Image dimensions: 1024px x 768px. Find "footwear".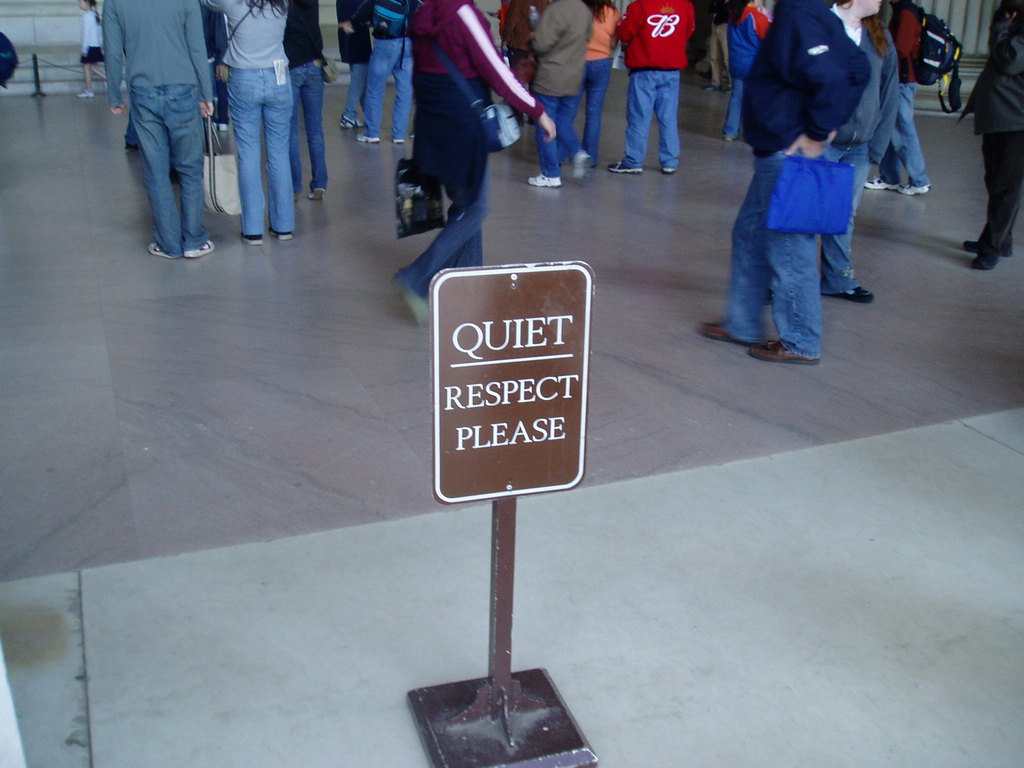
x1=241 y1=232 x2=264 y2=246.
